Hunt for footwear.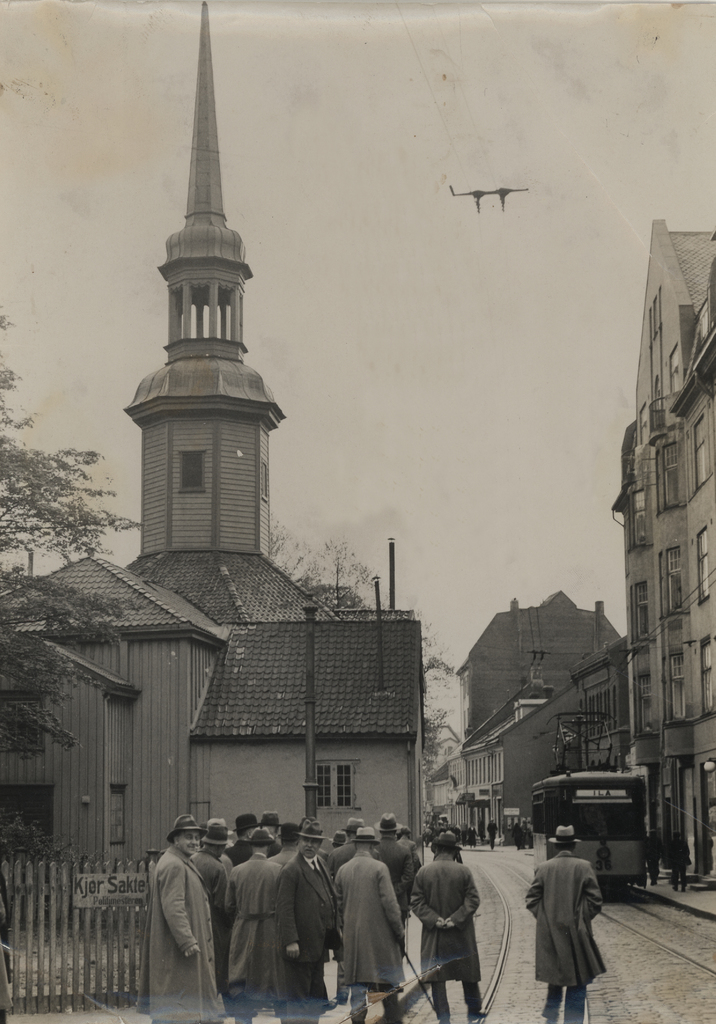
Hunted down at (x1=319, y1=996, x2=340, y2=1016).
